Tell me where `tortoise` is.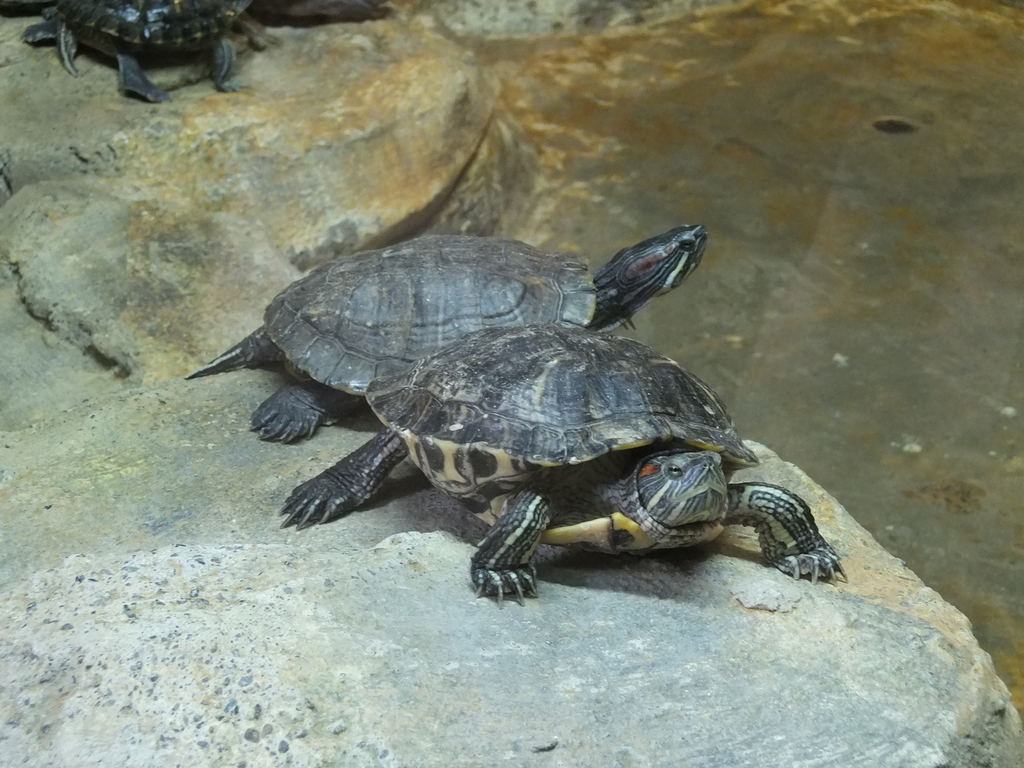
`tortoise` is at l=274, t=324, r=849, b=613.
